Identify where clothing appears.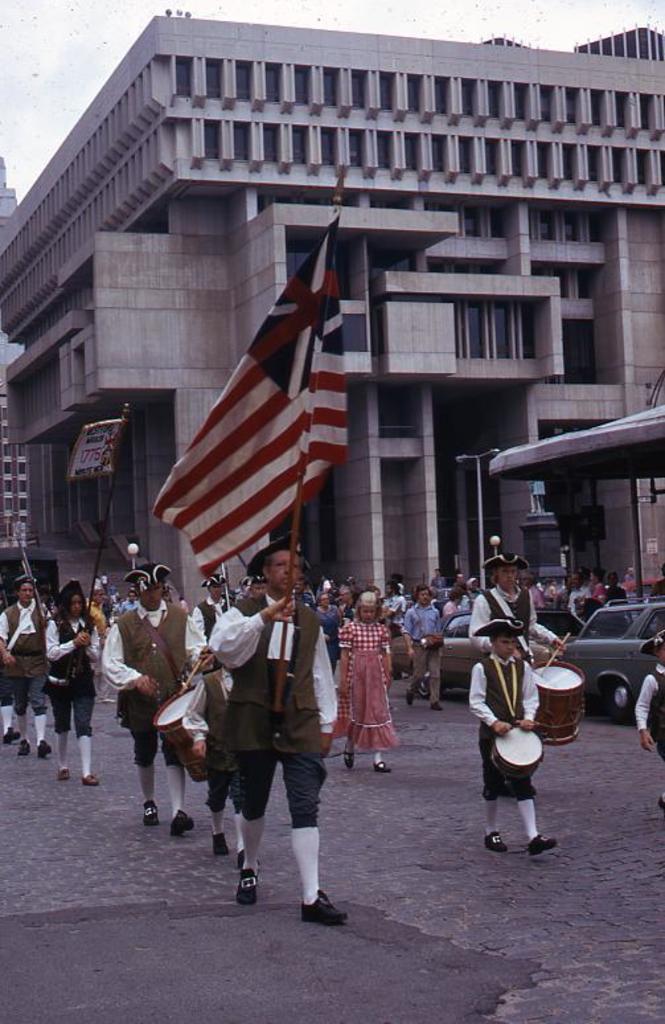
Appears at detection(87, 591, 201, 840).
